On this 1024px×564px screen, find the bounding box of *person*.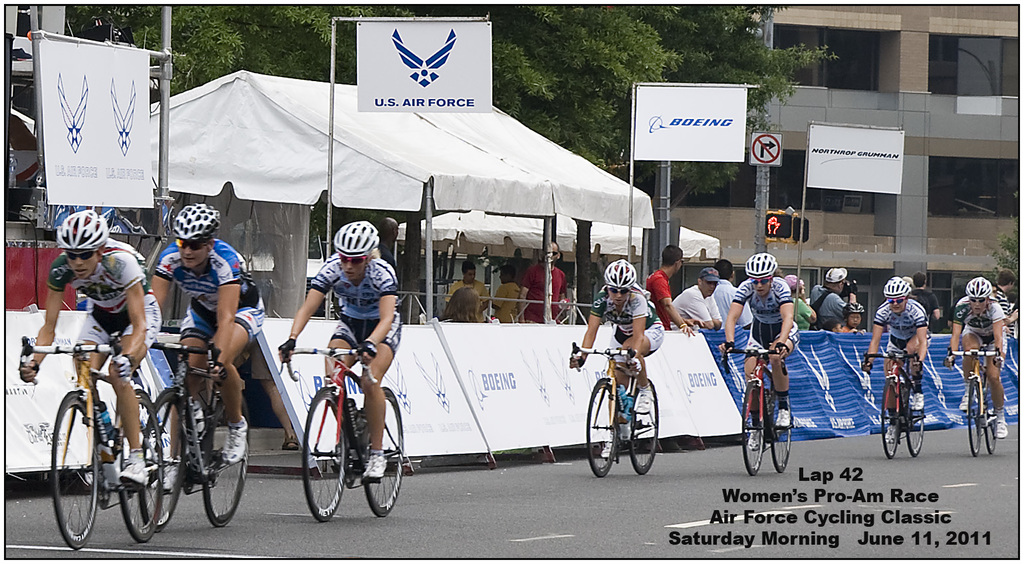
Bounding box: bbox(787, 273, 819, 333).
